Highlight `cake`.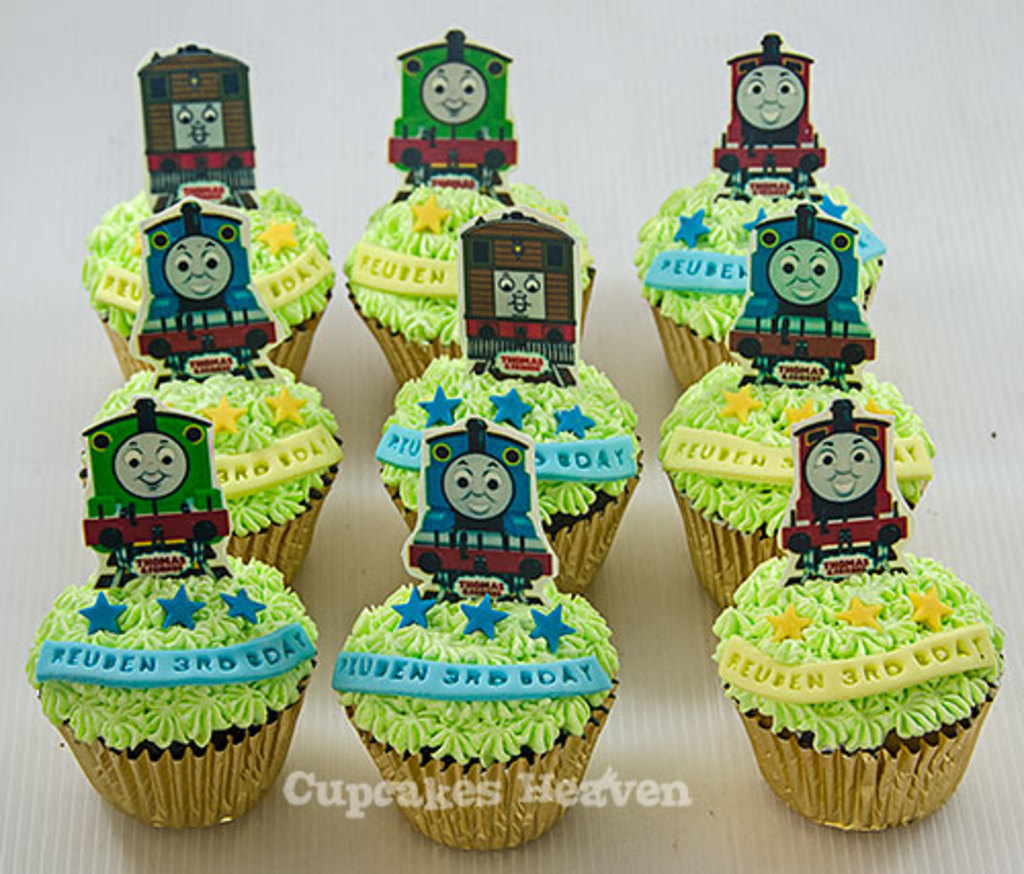
Highlighted region: [360,344,649,602].
